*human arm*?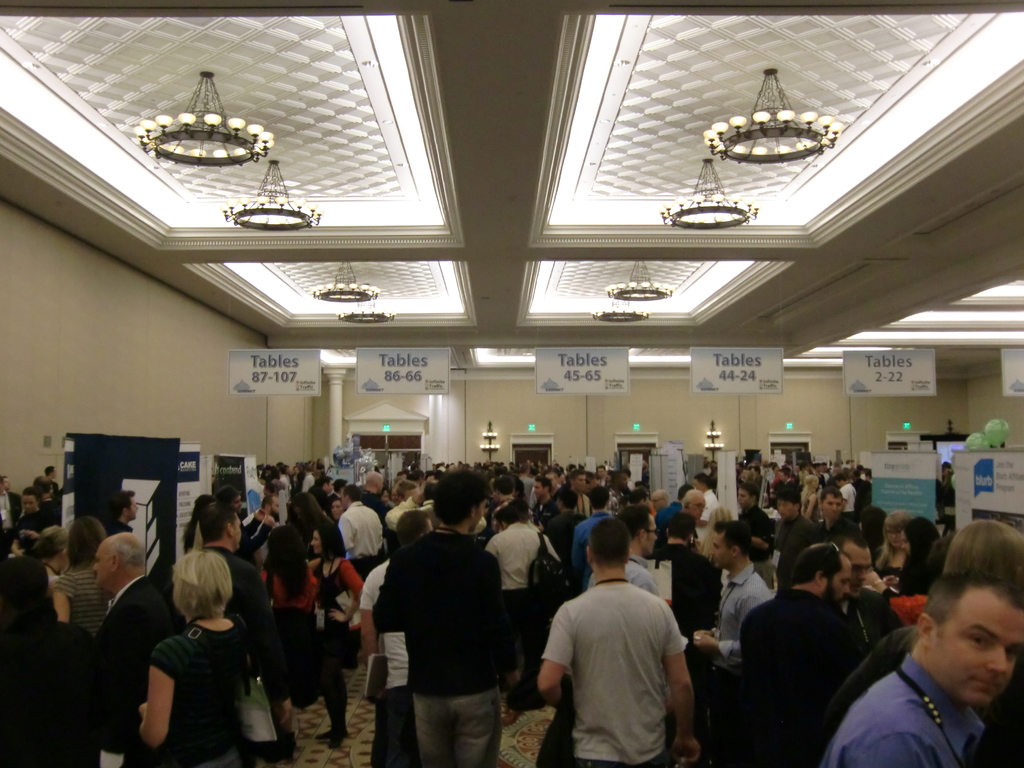
crop(538, 499, 554, 532)
